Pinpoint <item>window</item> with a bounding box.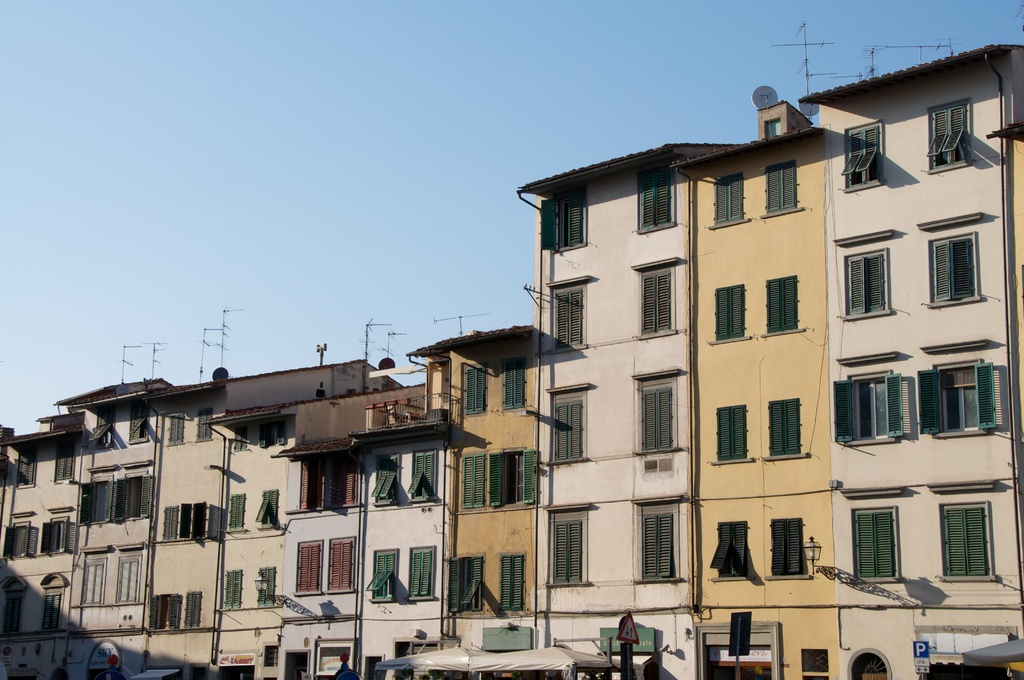
rect(851, 653, 886, 679).
